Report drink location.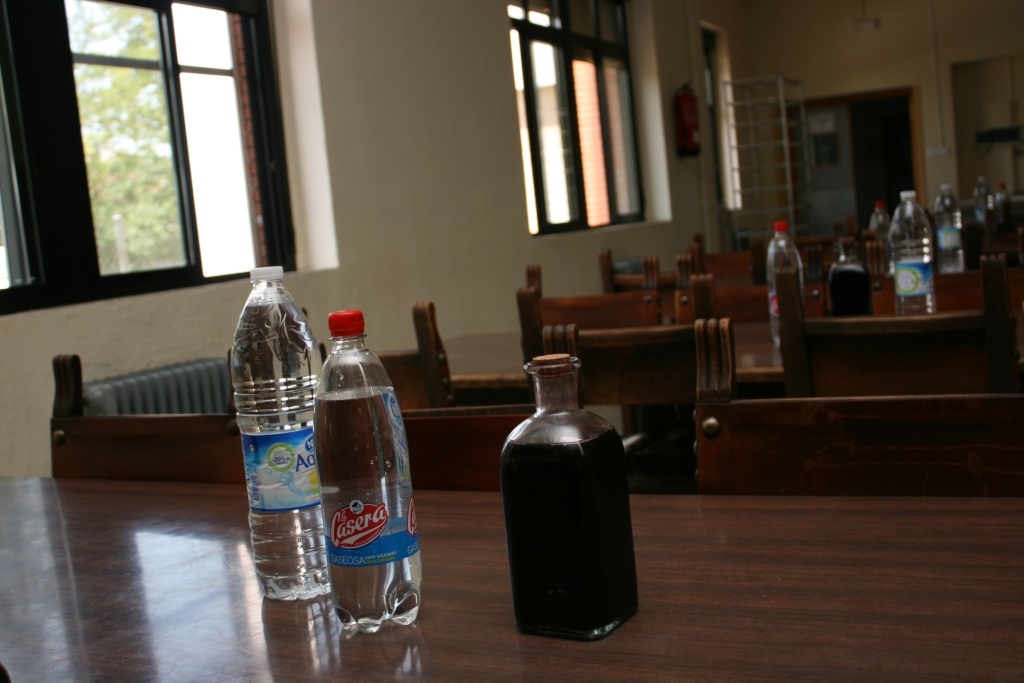
Report: 498:418:642:642.
